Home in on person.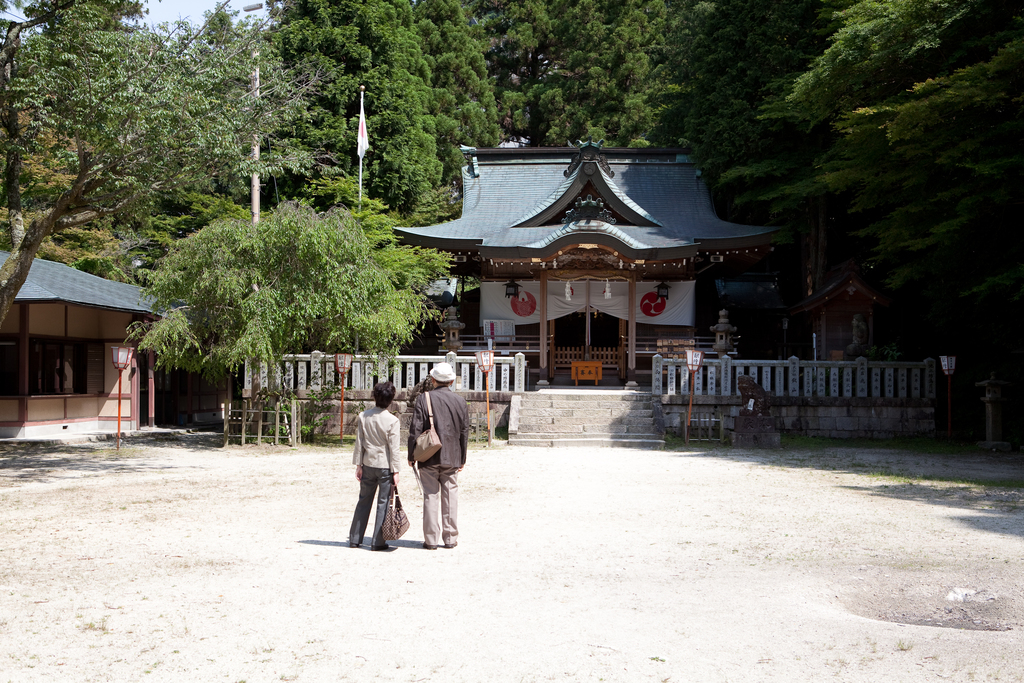
Homed in at region(411, 366, 465, 551).
